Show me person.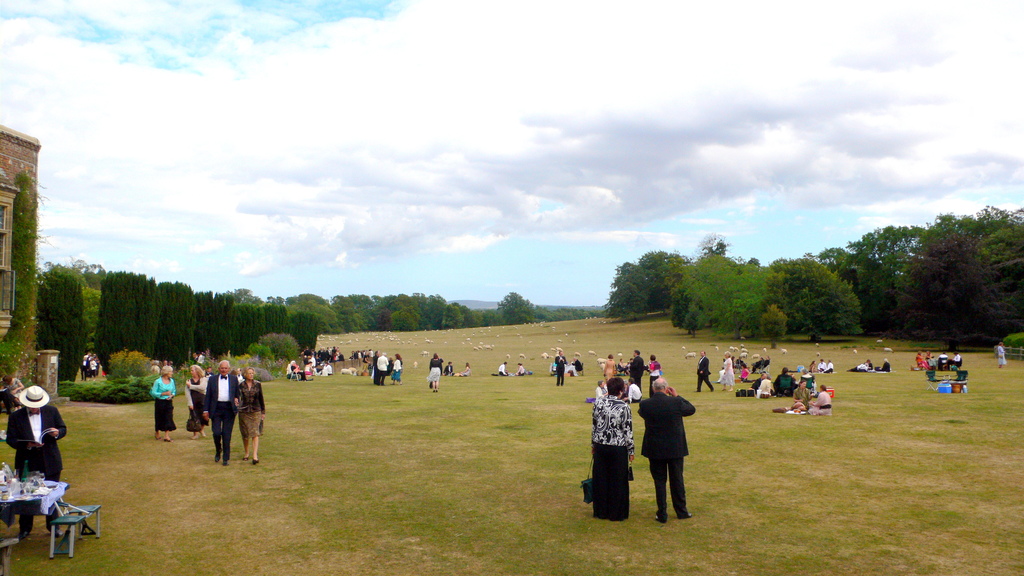
person is here: <box>425,350,445,395</box>.
